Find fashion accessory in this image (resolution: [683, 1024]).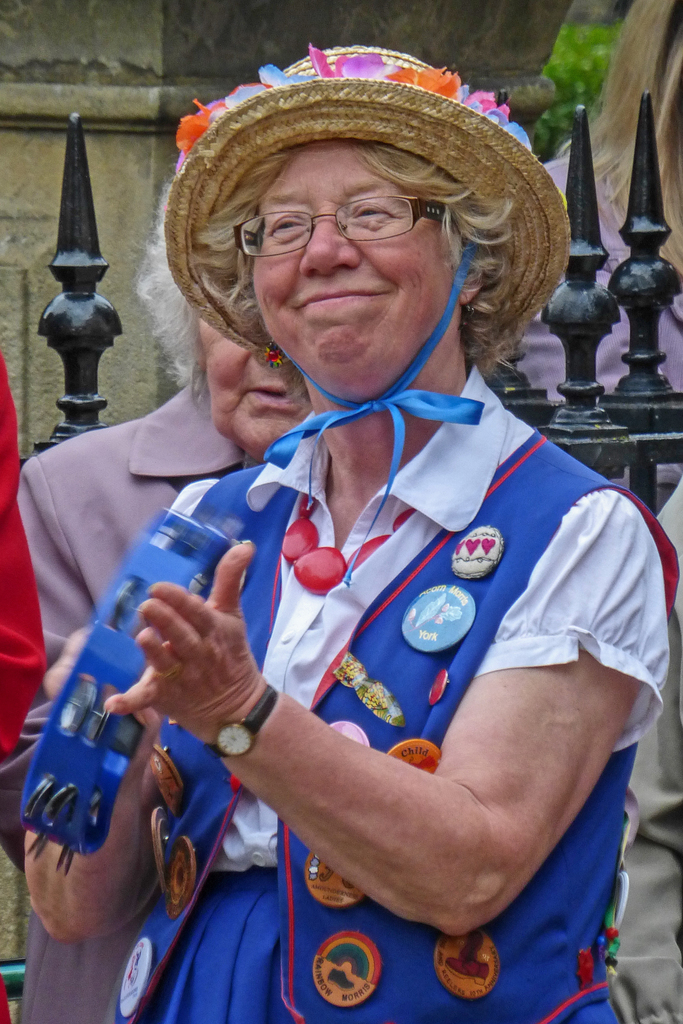
[x1=227, y1=192, x2=452, y2=260].
